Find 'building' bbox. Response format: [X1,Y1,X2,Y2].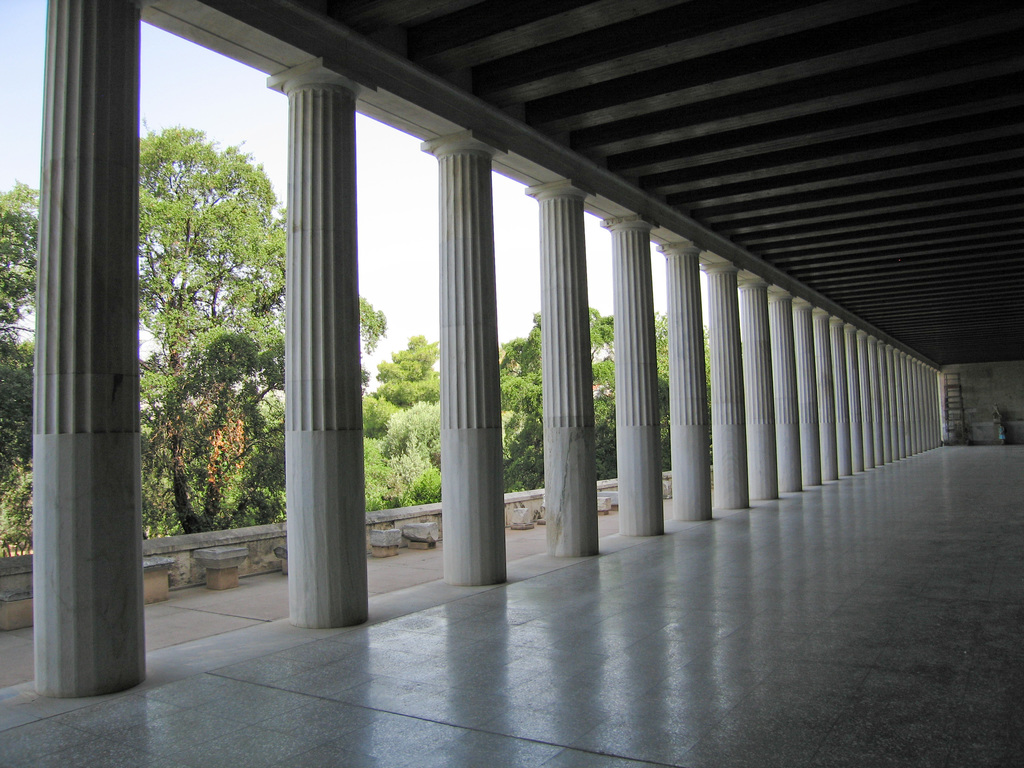
[0,0,1023,767].
